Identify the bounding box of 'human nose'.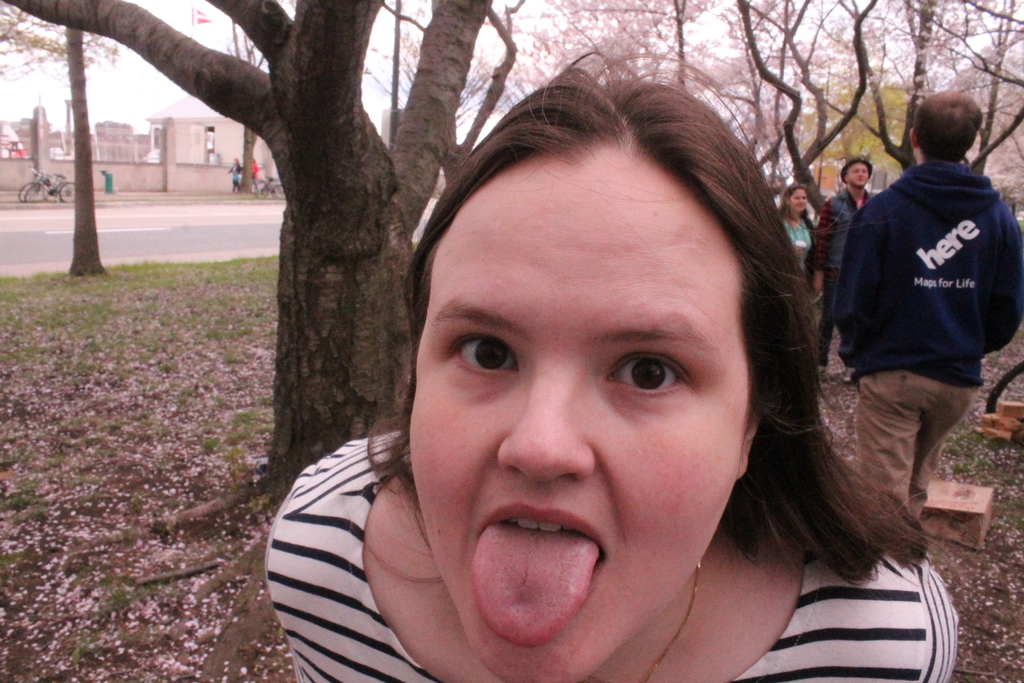
left=494, top=364, right=600, bottom=488.
